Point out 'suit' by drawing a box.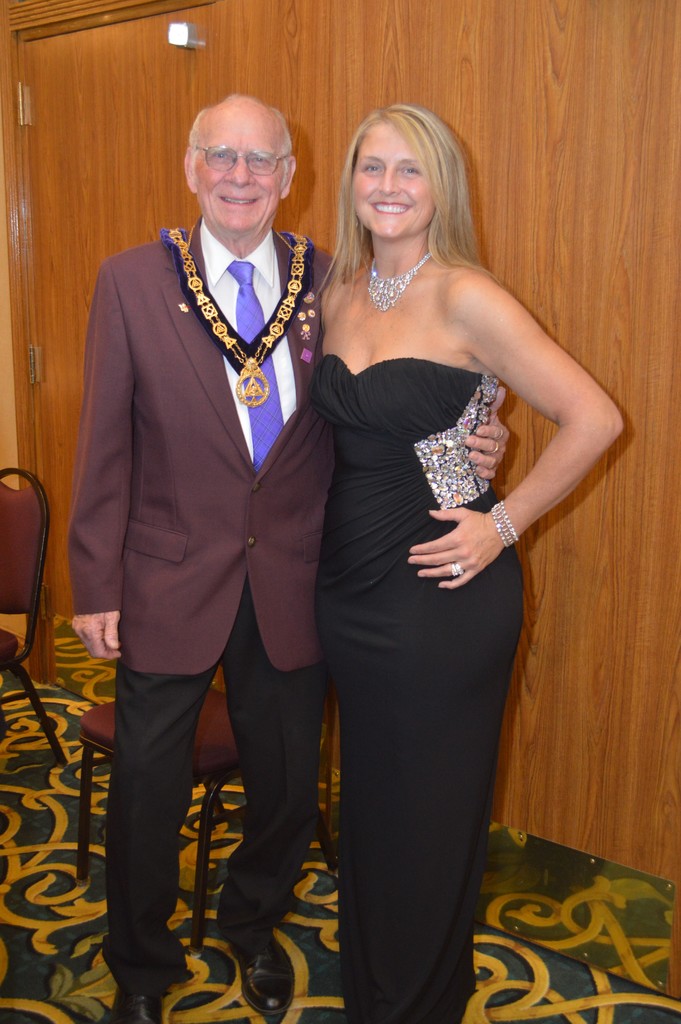
rect(74, 100, 338, 958).
